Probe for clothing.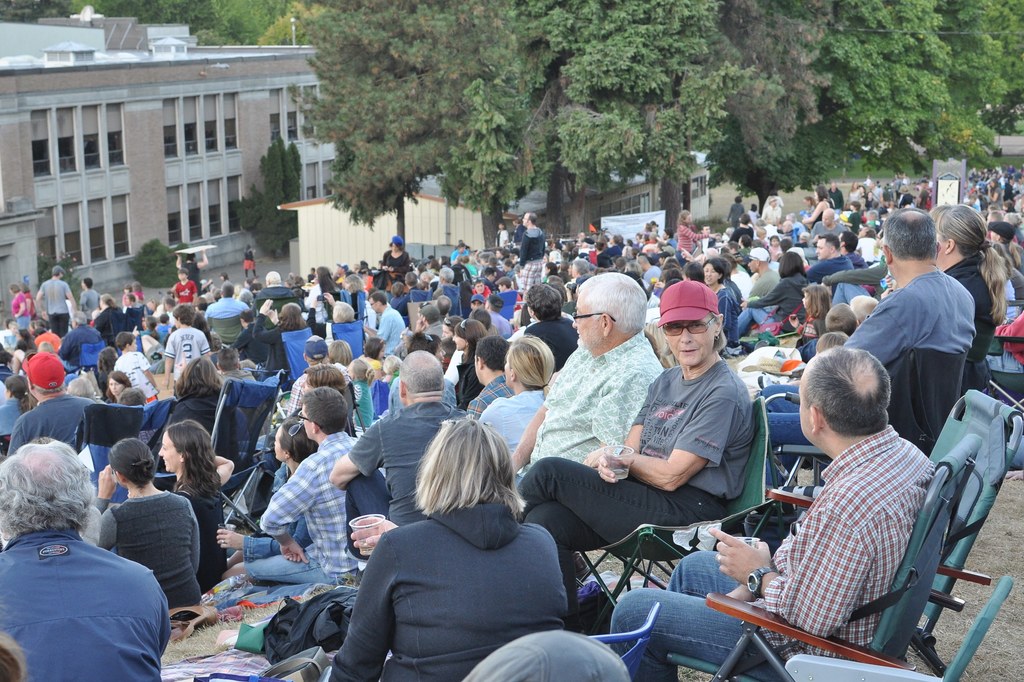
Probe result: l=518, t=226, r=541, b=289.
